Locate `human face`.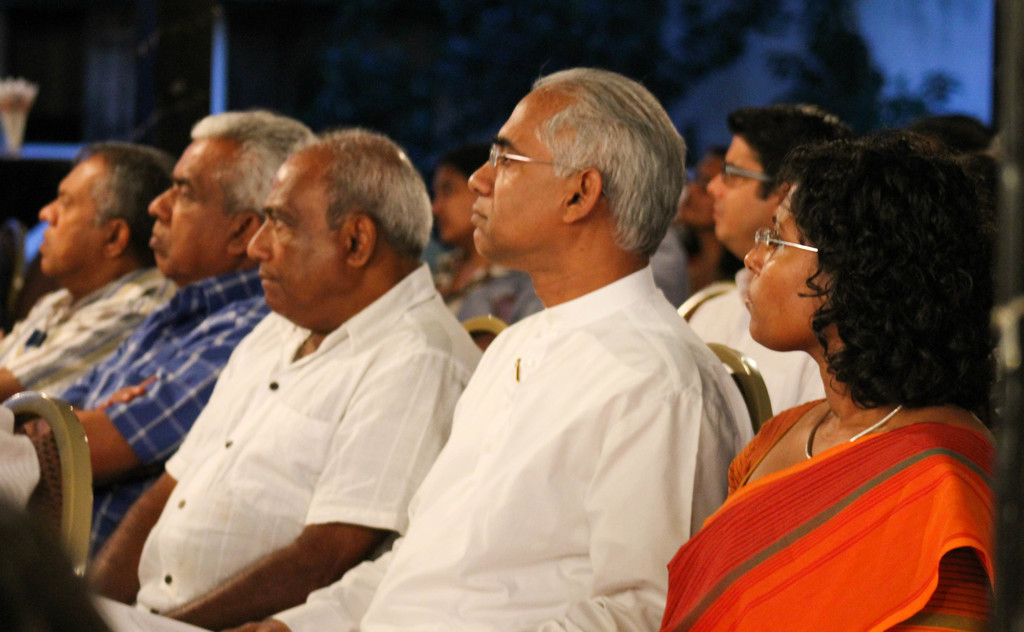
Bounding box: [x1=707, y1=136, x2=769, y2=245].
